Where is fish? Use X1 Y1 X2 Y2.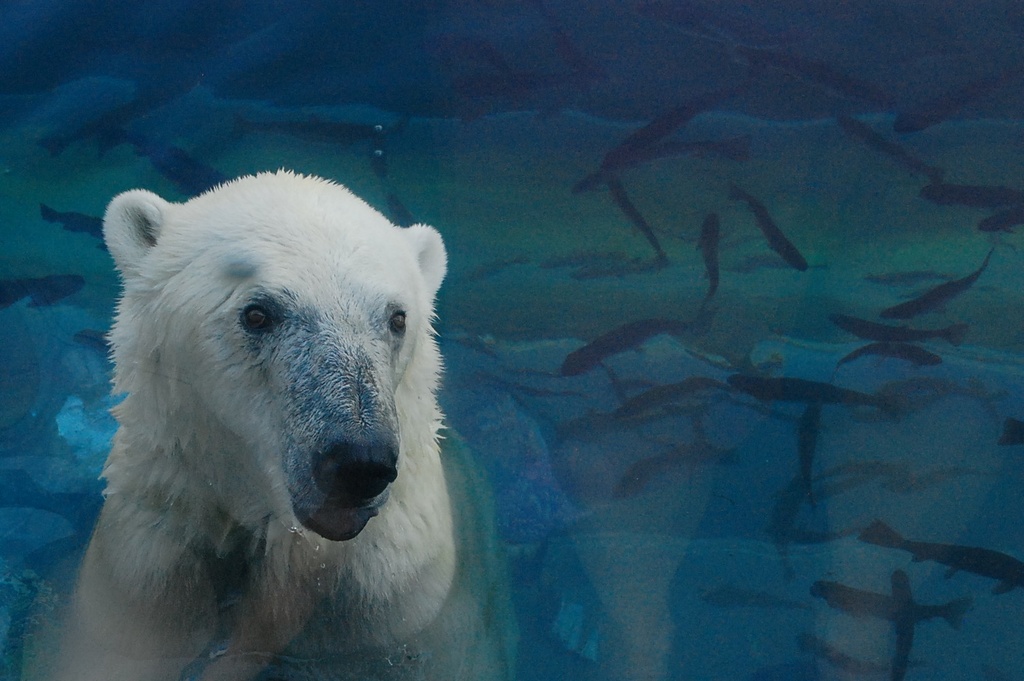
5 78 128 141.
